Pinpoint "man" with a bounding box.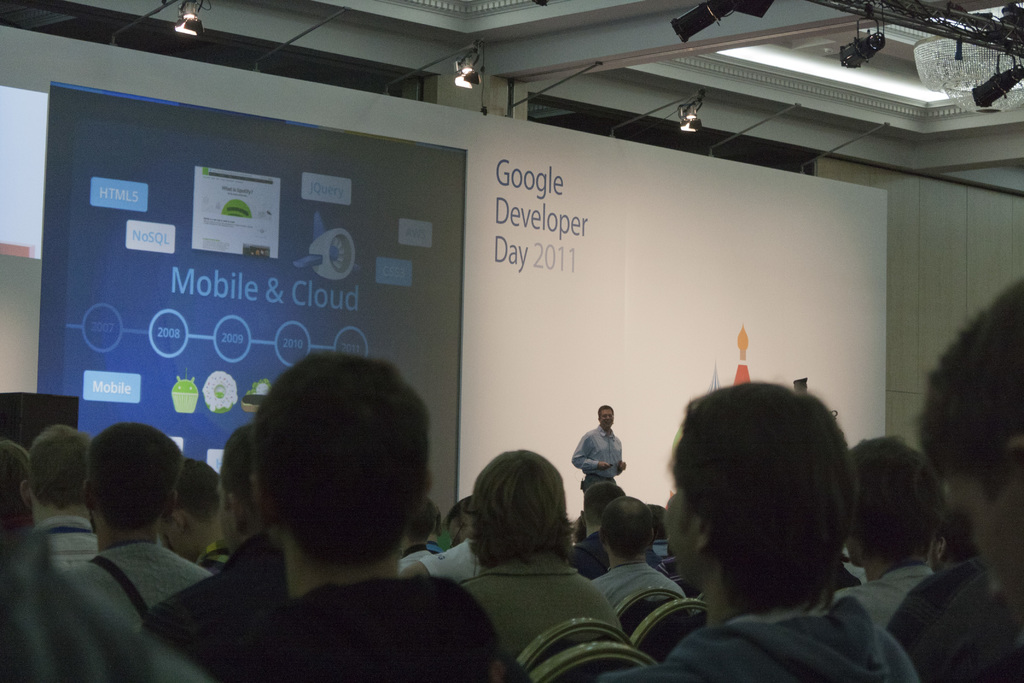
crop(591, 491, 687, 616).
